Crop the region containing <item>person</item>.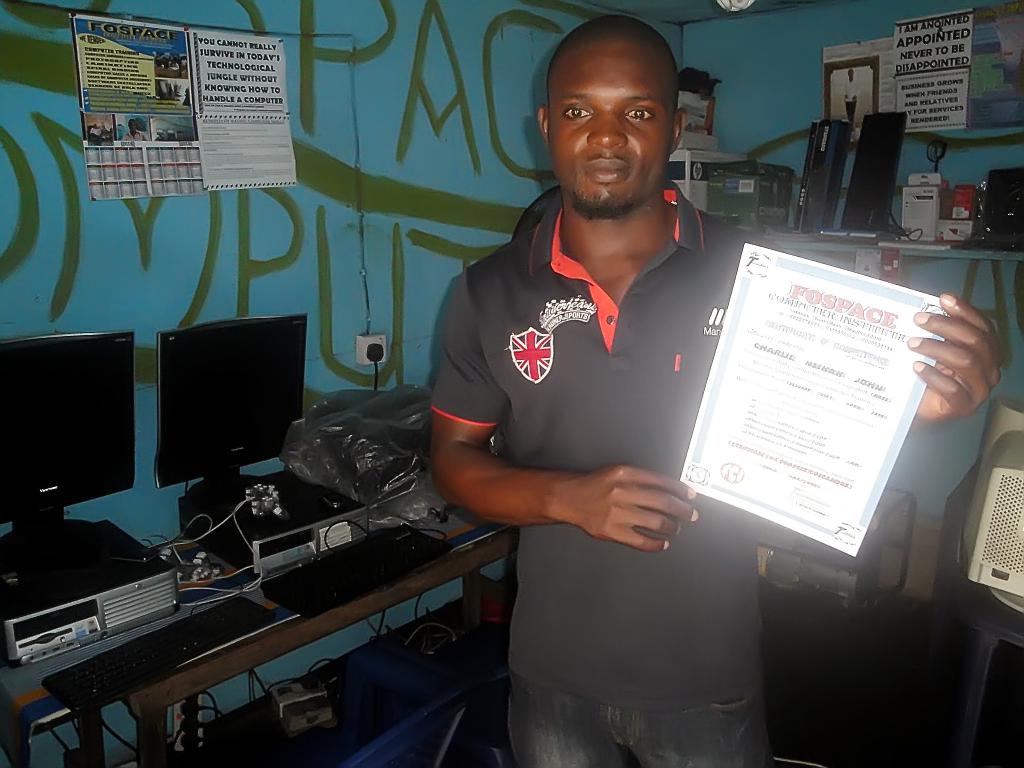
Crop region: <region>431, 17, 1003, 767</region>.
